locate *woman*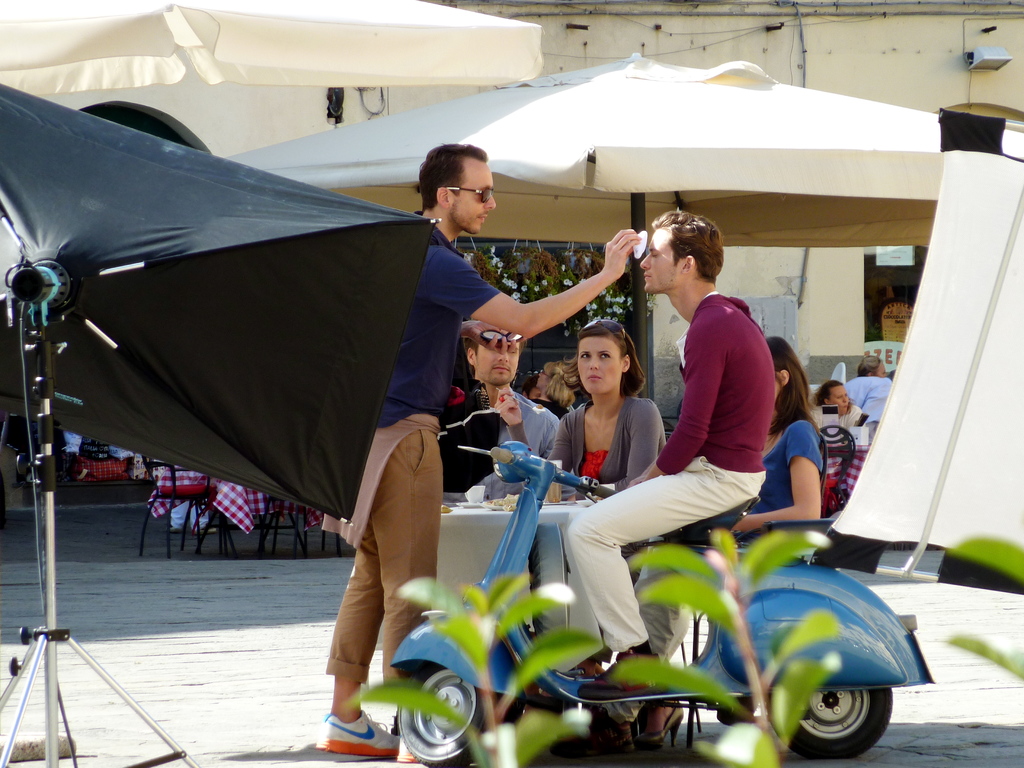
{"left": 732, "top": 336, "right": 827, "bottom": 540}
